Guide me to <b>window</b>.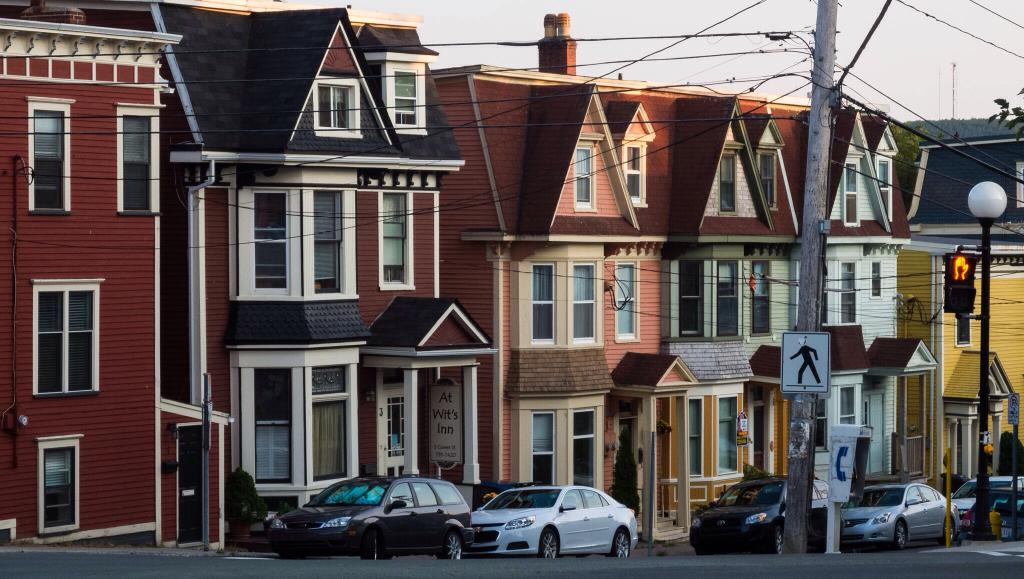
Guidance: {"x1": 621, "y1": 138, "x2": 652, "y2": 208}.
